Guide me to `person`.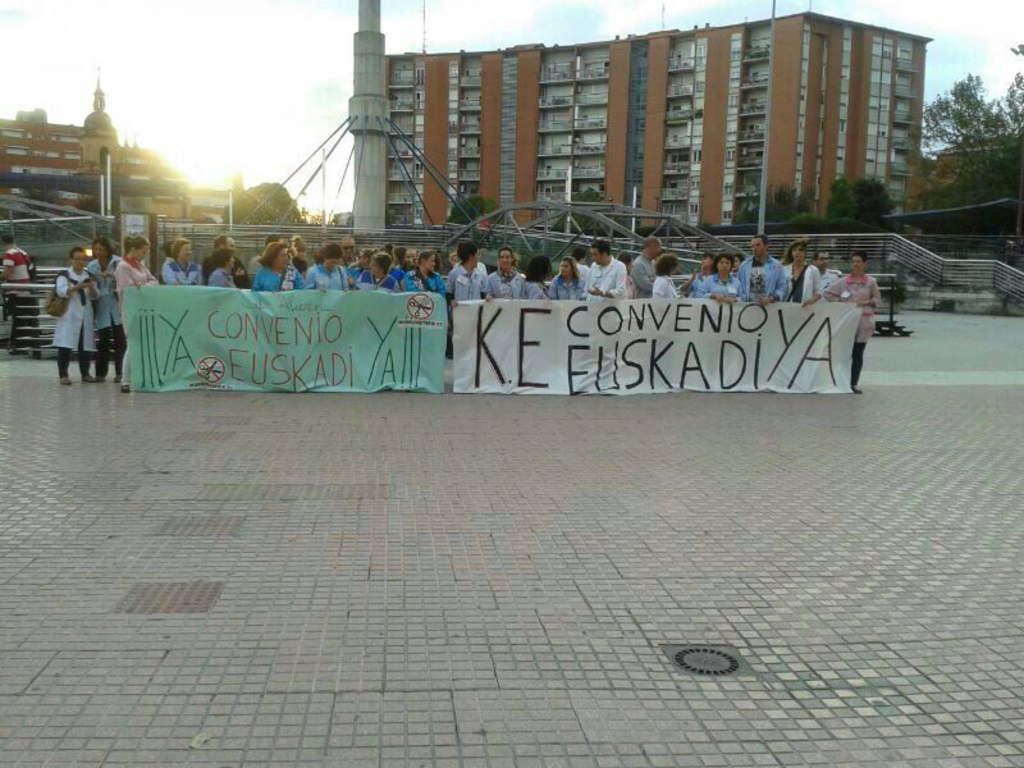
Guidance: crop(0, 233, 40, 358).
